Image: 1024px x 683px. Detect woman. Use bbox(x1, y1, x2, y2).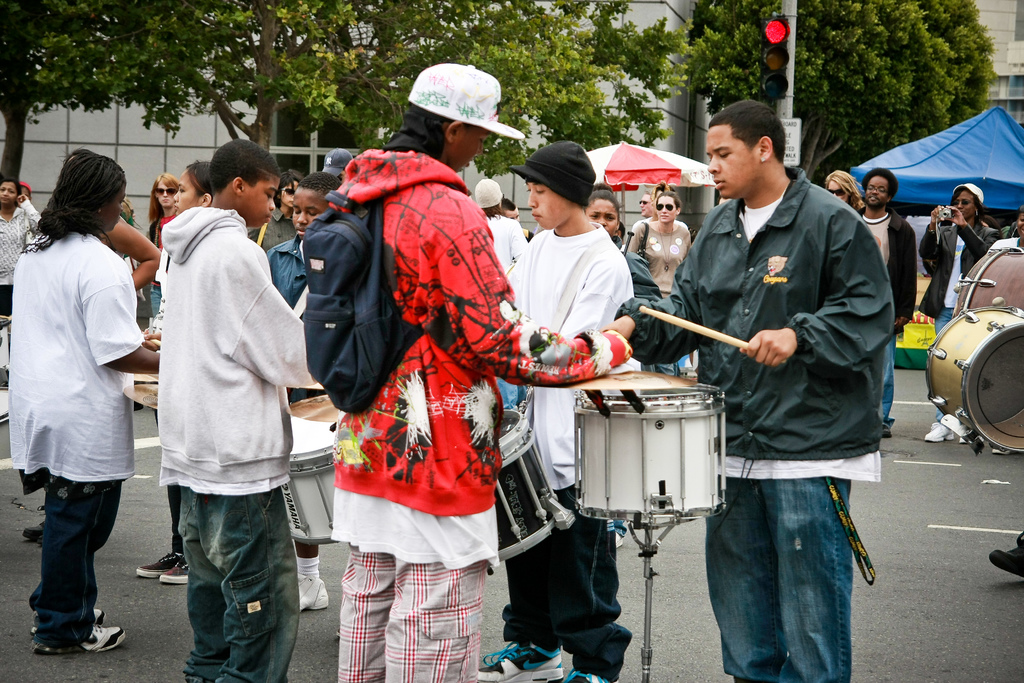
bbox(145, 172, 181, 315).
